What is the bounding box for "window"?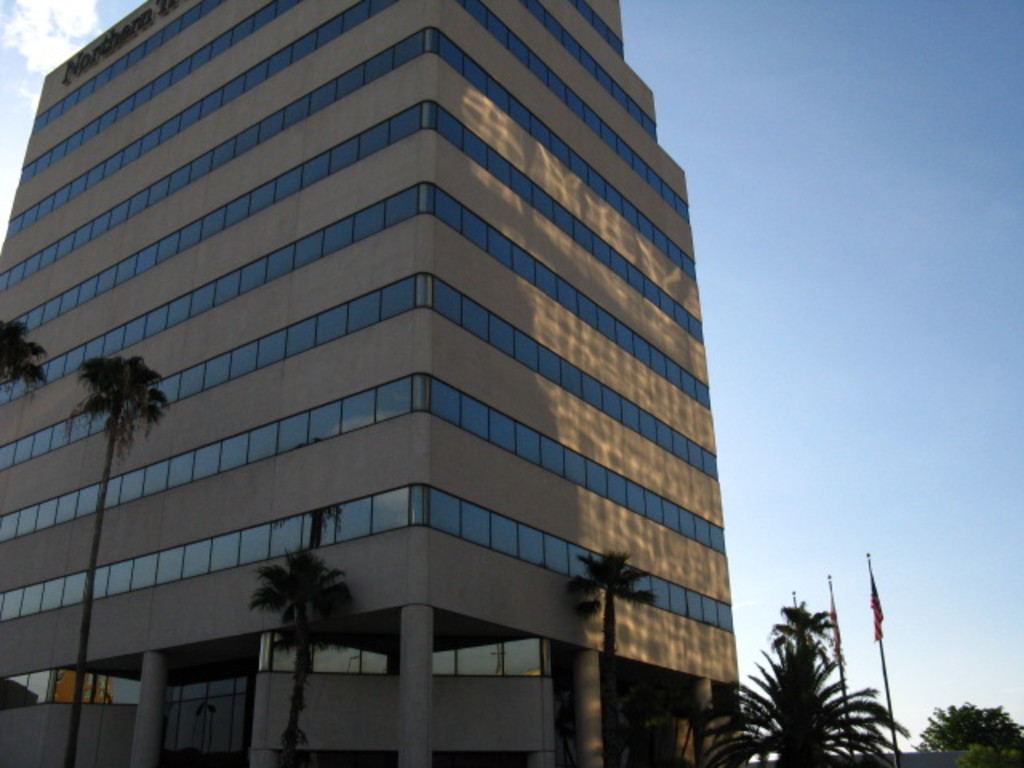
126, 637, 242, 728.
